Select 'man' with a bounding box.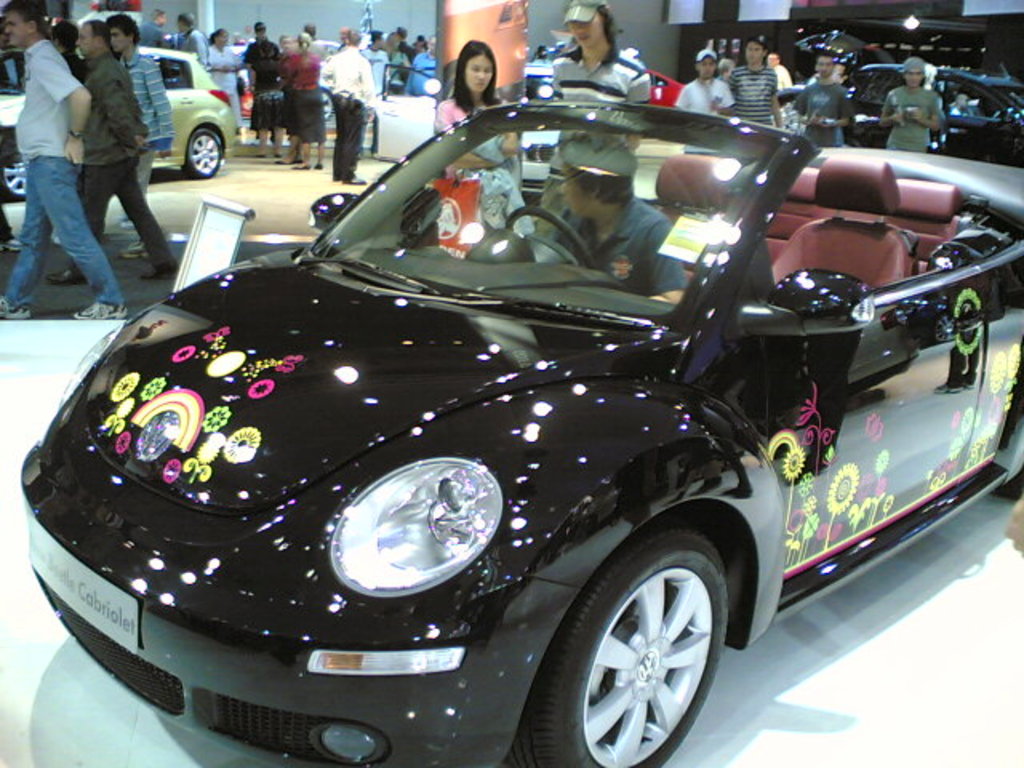
BBox(726, 35, 787, 123).
